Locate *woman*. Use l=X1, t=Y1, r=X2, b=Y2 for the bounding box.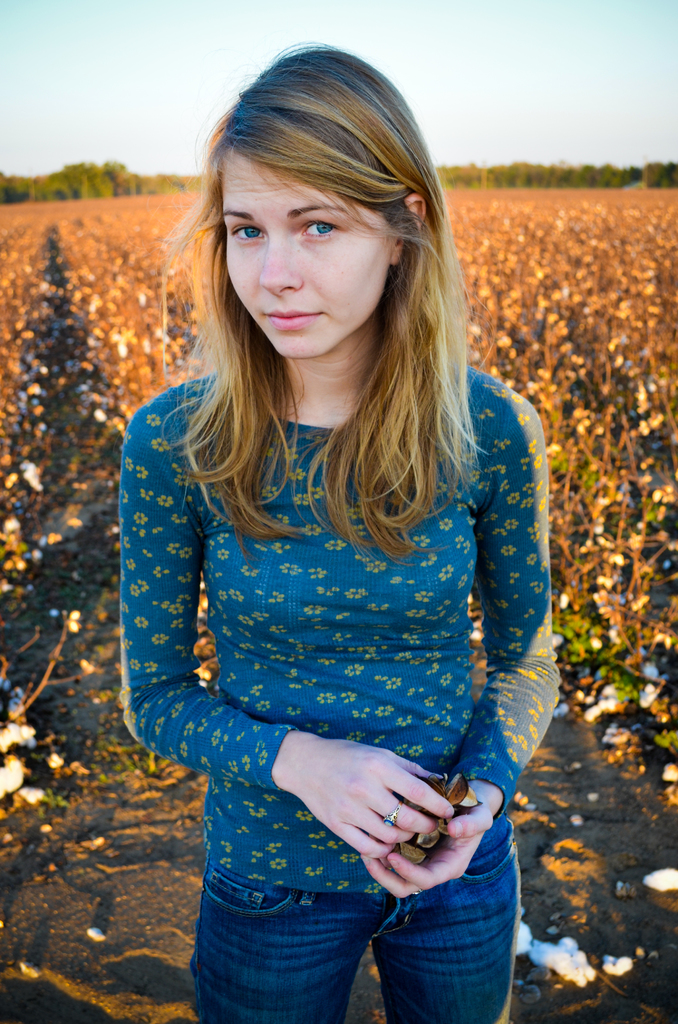
l=97, t=64, r=572, b=1006.
